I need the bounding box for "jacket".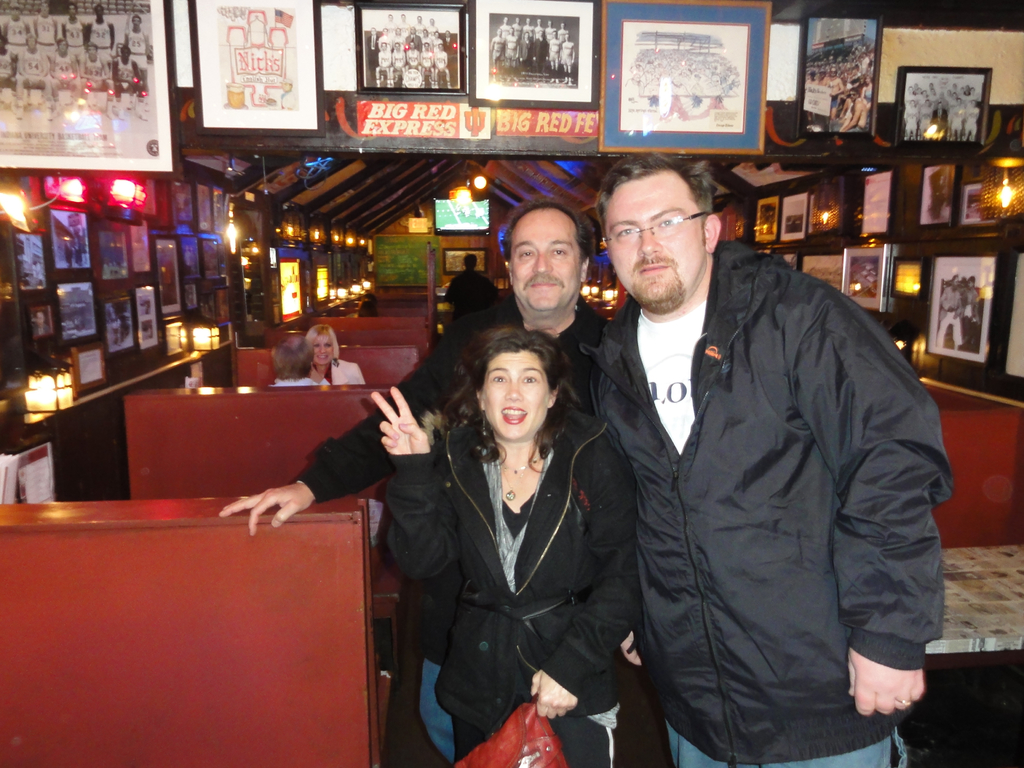
Here it is: bbox(555, 168, 946, 735).
